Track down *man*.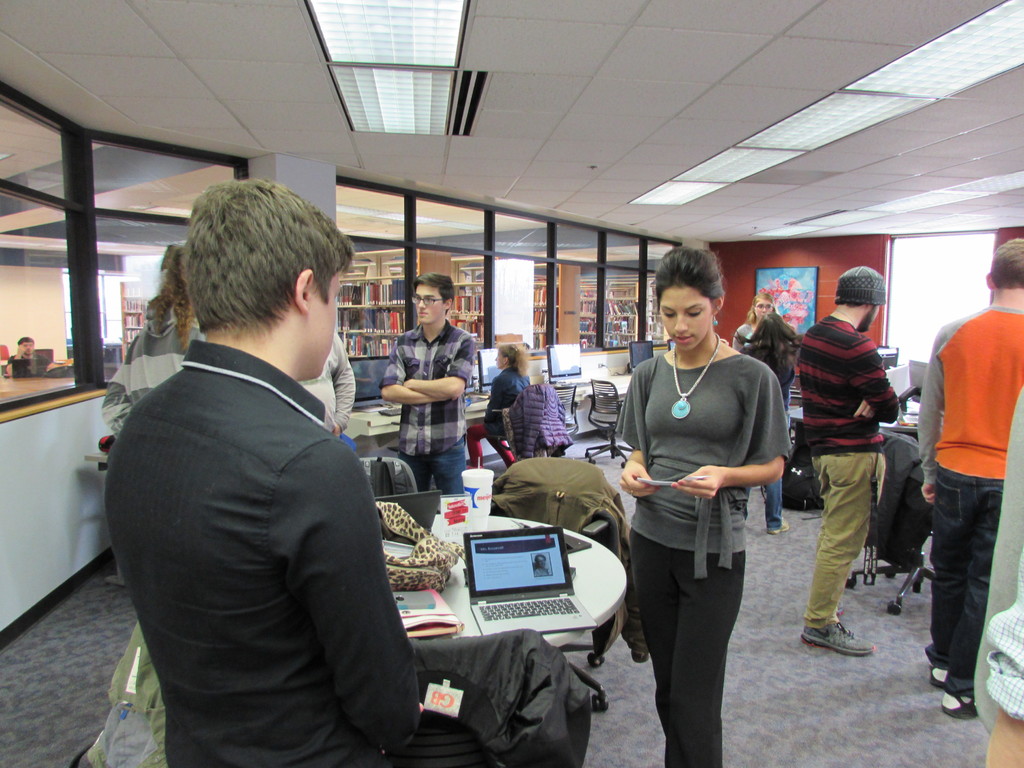
Tracked to pyautogui.locateOnScreen(794, 263, 900, 652).
